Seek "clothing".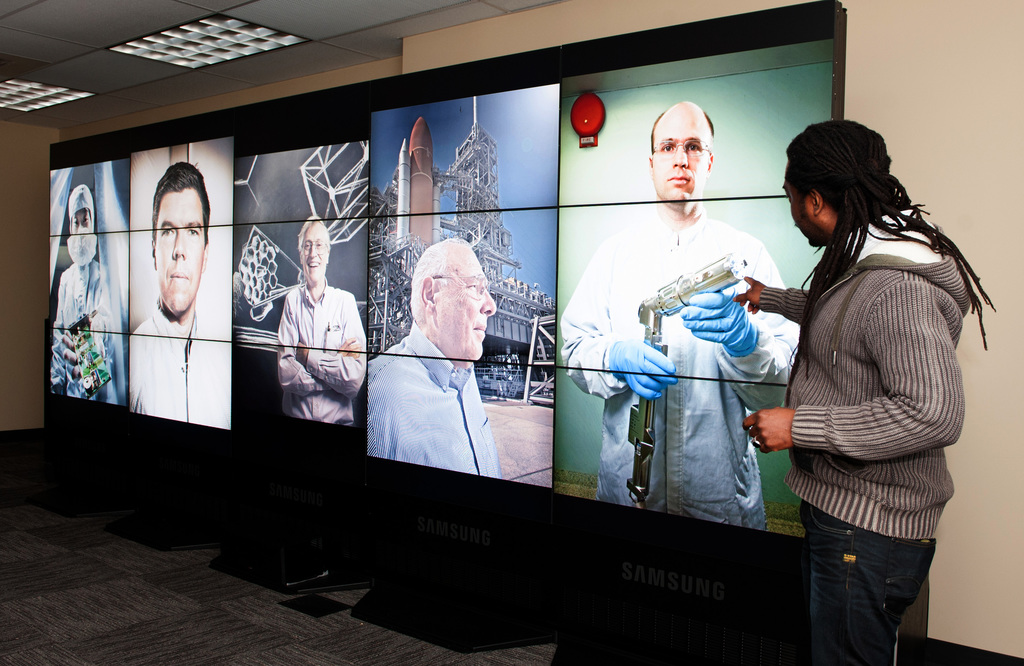
select_region(54, 257, 121, 405).
